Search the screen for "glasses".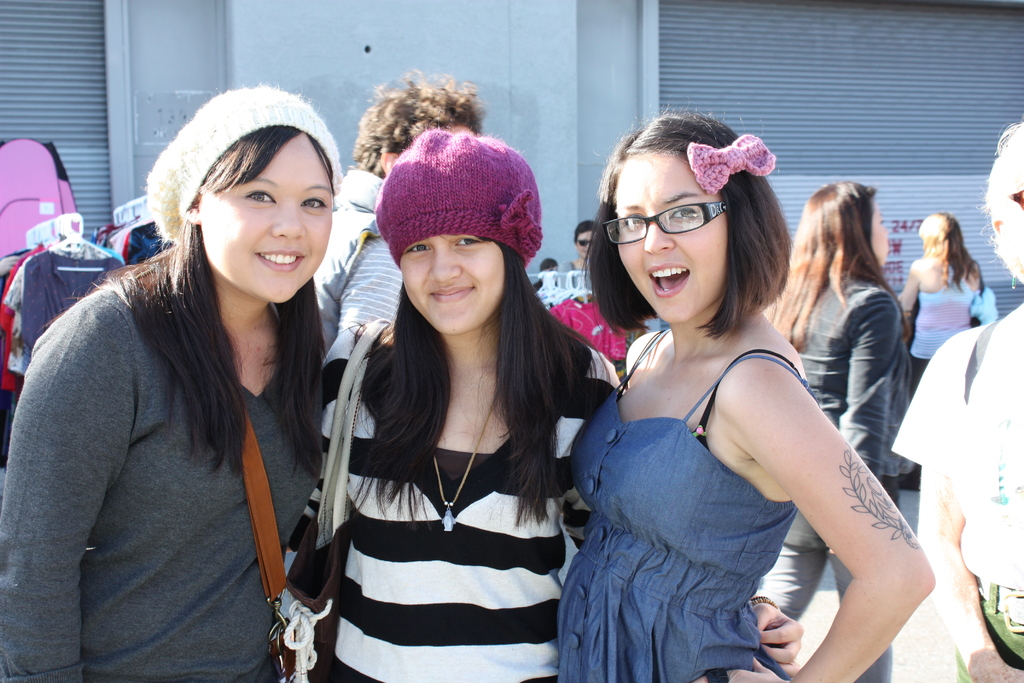
Found at 598 195 767 255.
